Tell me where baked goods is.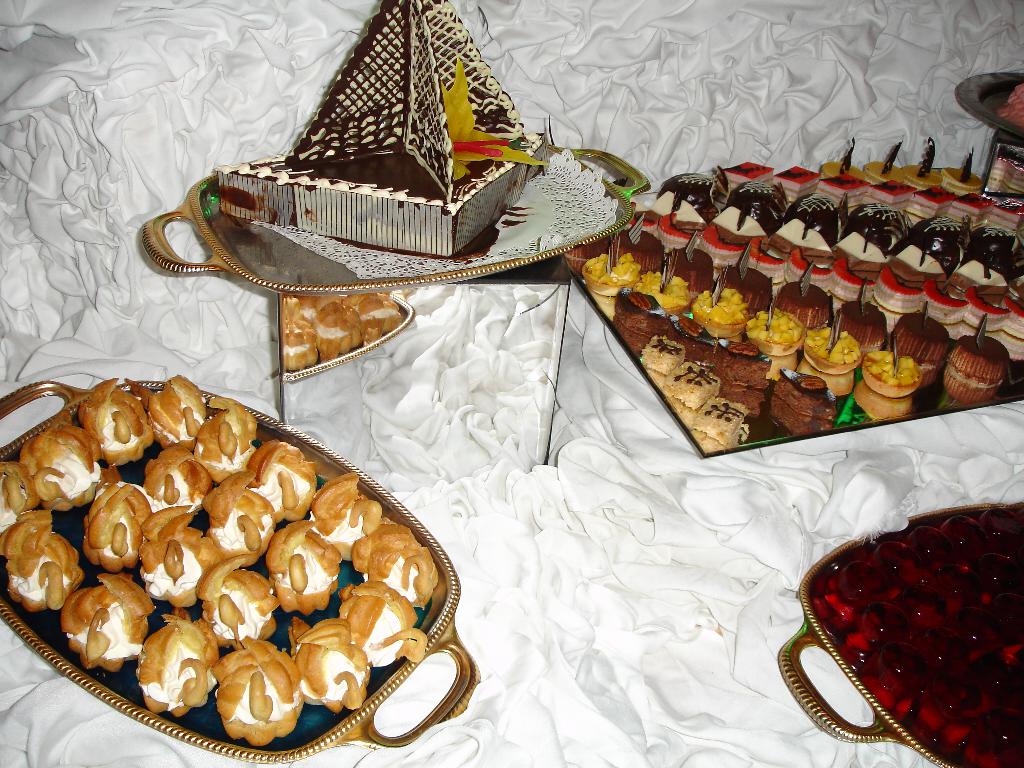
baked goods is at <region>723, 158, 775, 192</region>.
